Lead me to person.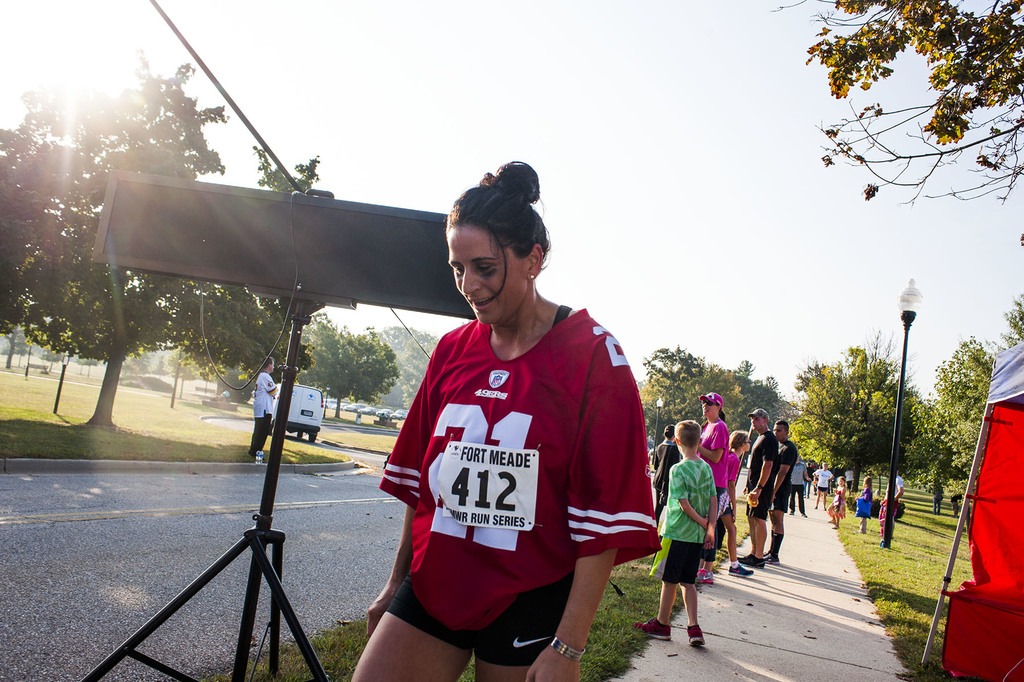
Lead to [349,156,660,681].
